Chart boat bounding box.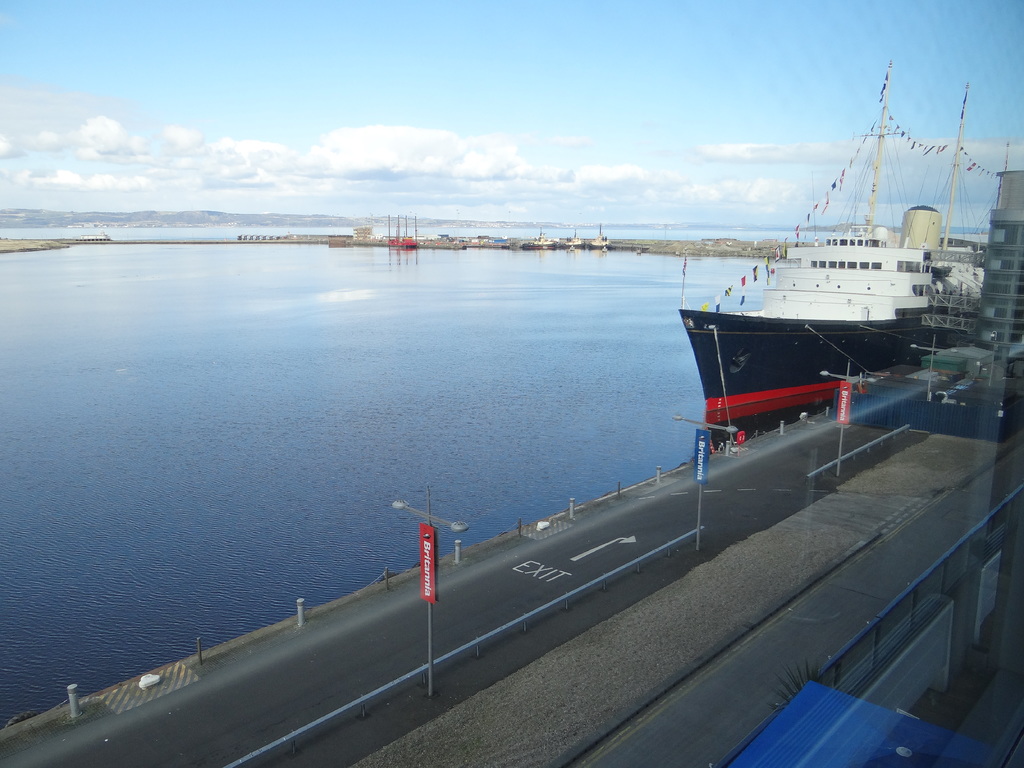
Charted: {"x1": 554, "y1": 228, "x2": 588, "y2": 248}.
